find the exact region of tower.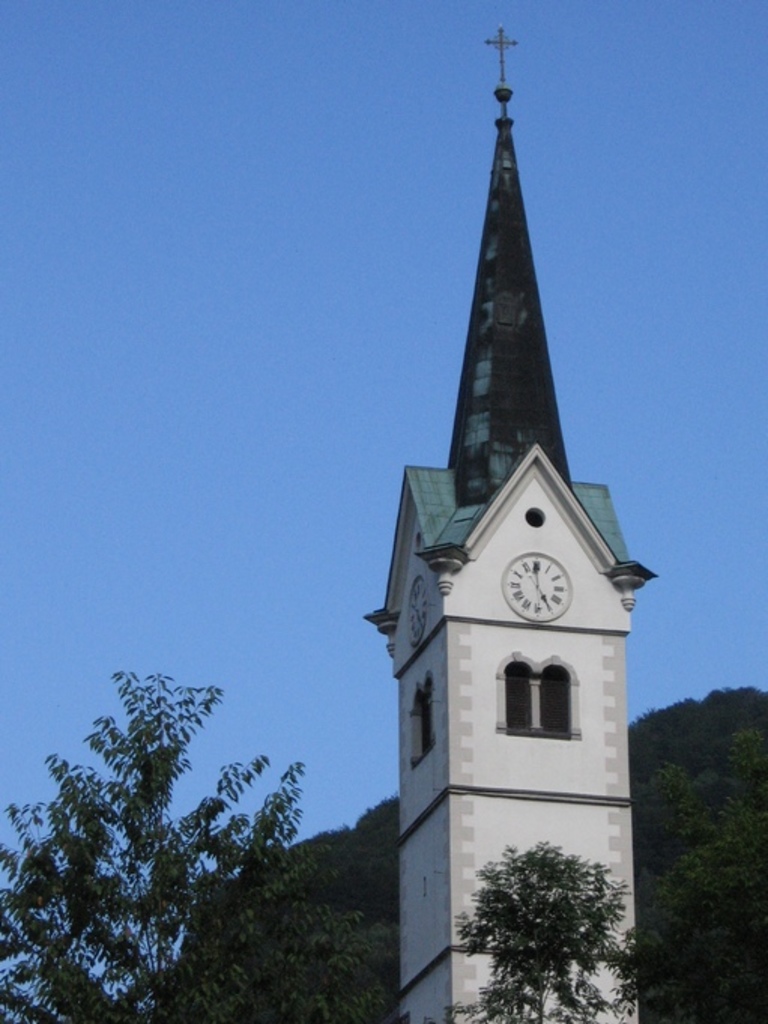
Exact region: detection(371, 0, 663, 982).
